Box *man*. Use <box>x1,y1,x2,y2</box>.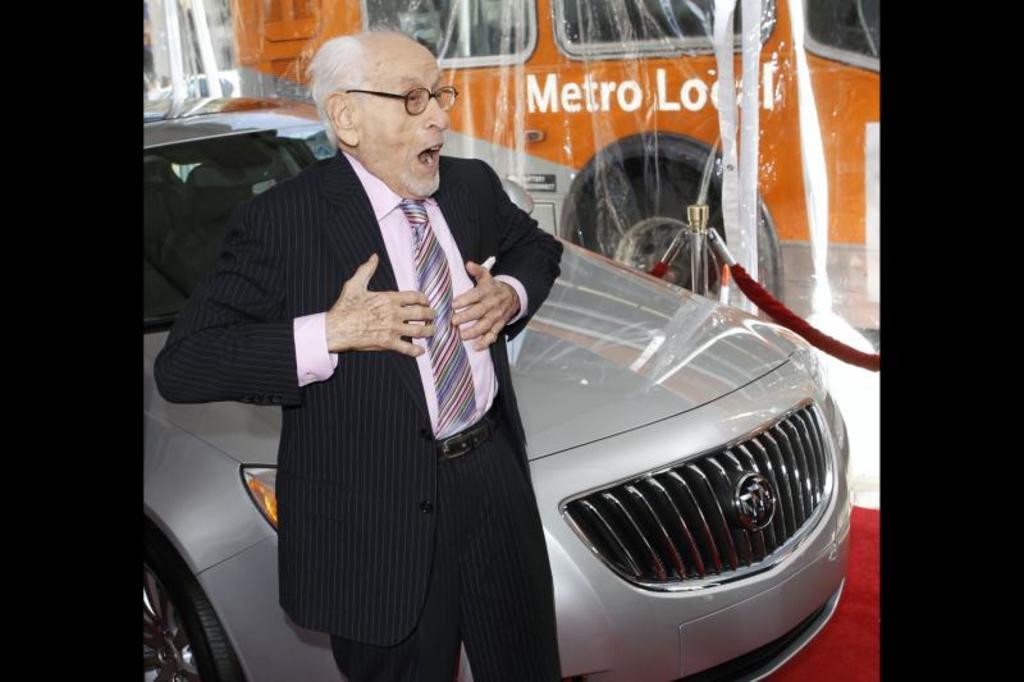
<box>184,72,572,626</box>.
